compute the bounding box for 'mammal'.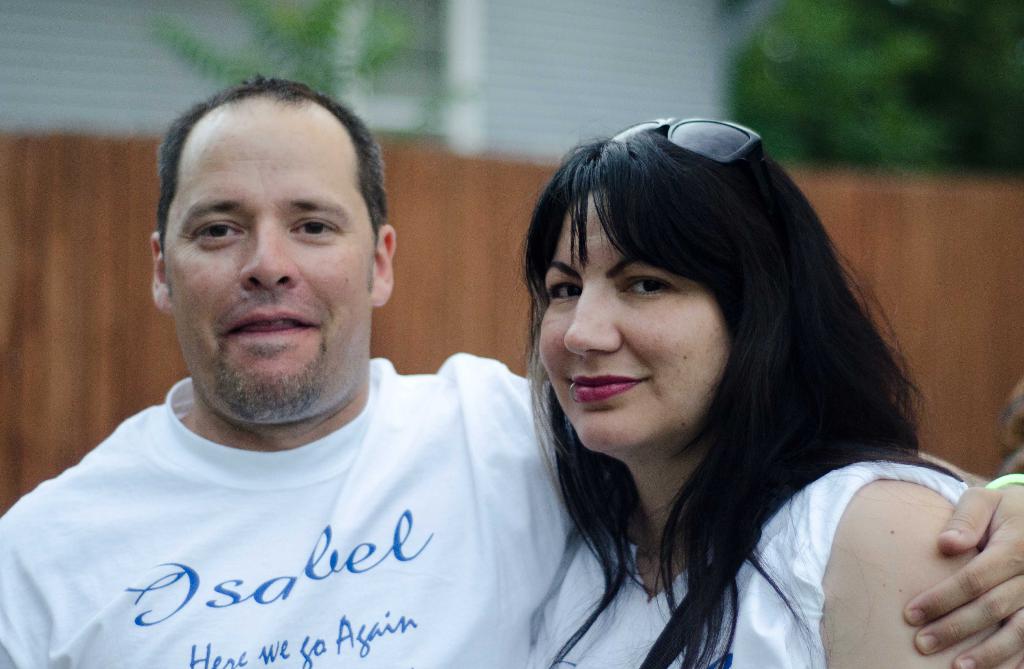
bbox=(0, 69, 1021, 667).
